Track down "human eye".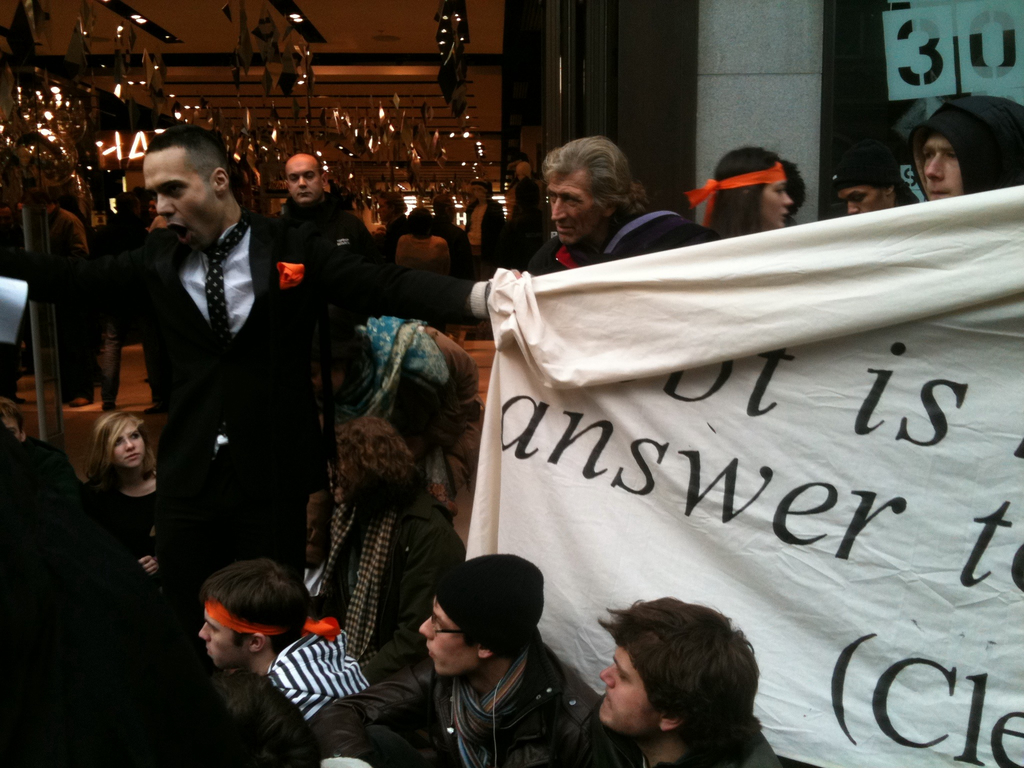
Tracked to locate(548, 194, 555, 201).
